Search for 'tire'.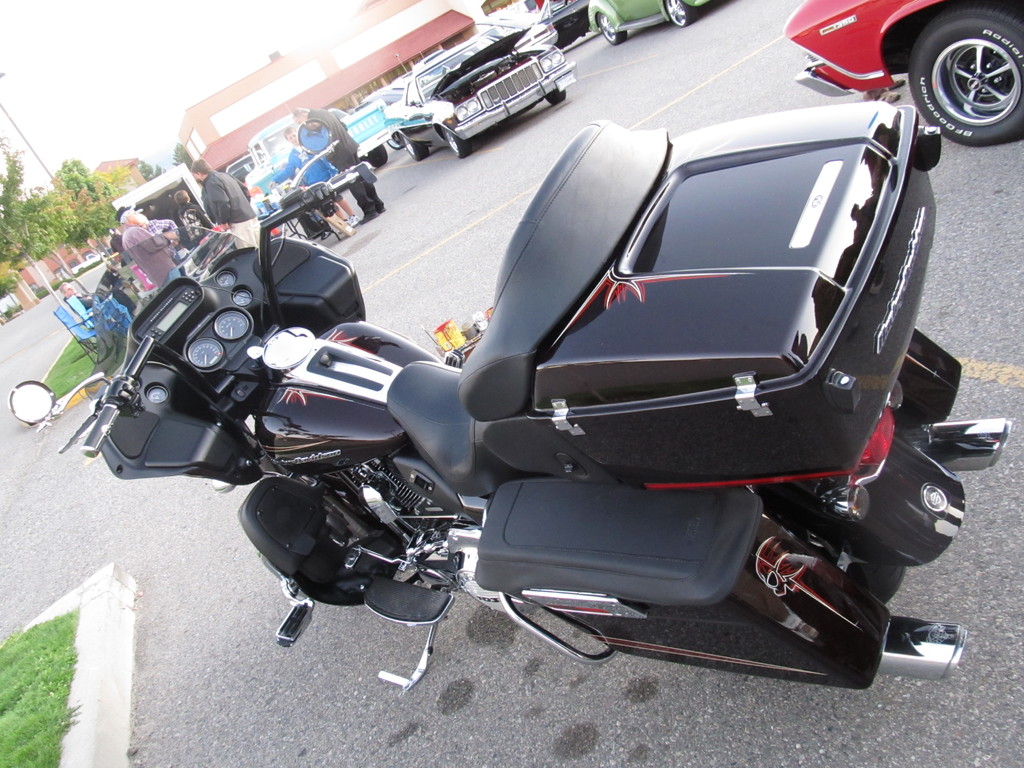
Found at (909, 12, 1023, 145).
